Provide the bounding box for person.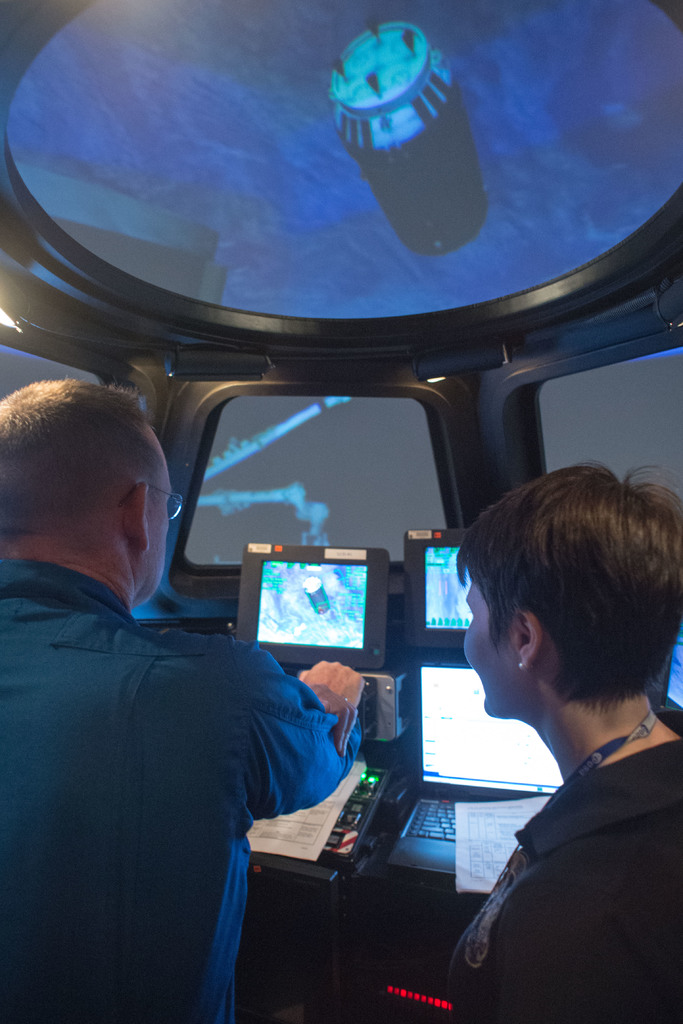
[x1=0, y1=382, x2=367, y2=1023].
